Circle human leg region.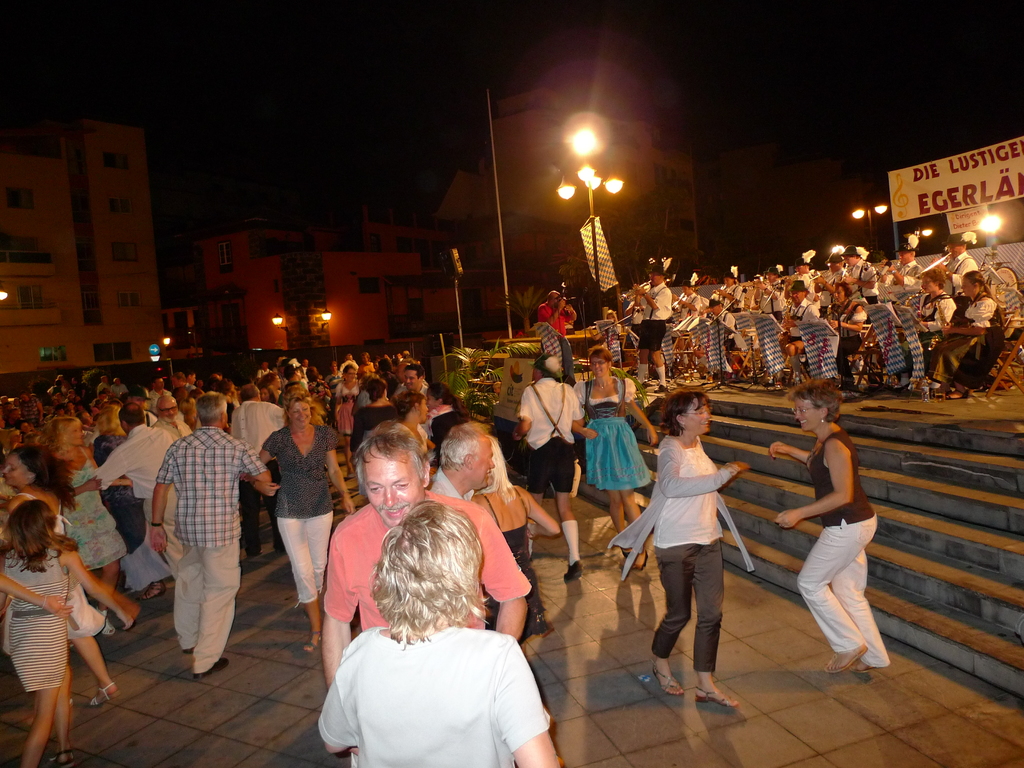
Region: box=[170, 529, 205, 651].
